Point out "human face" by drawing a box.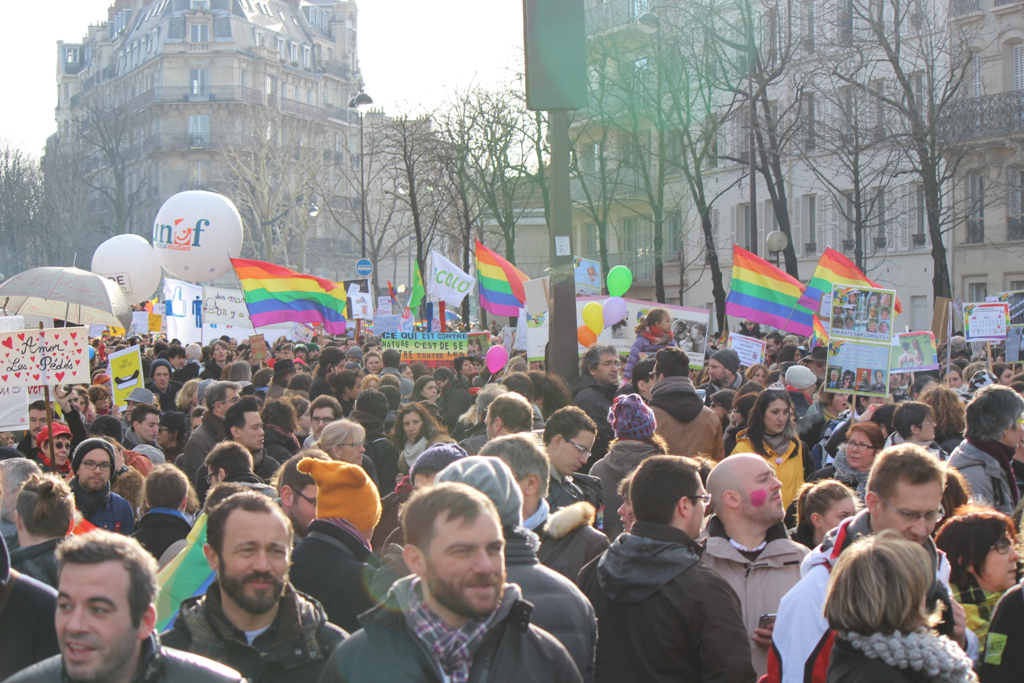
x1=70, y1=392, x2=83, y2=405.
